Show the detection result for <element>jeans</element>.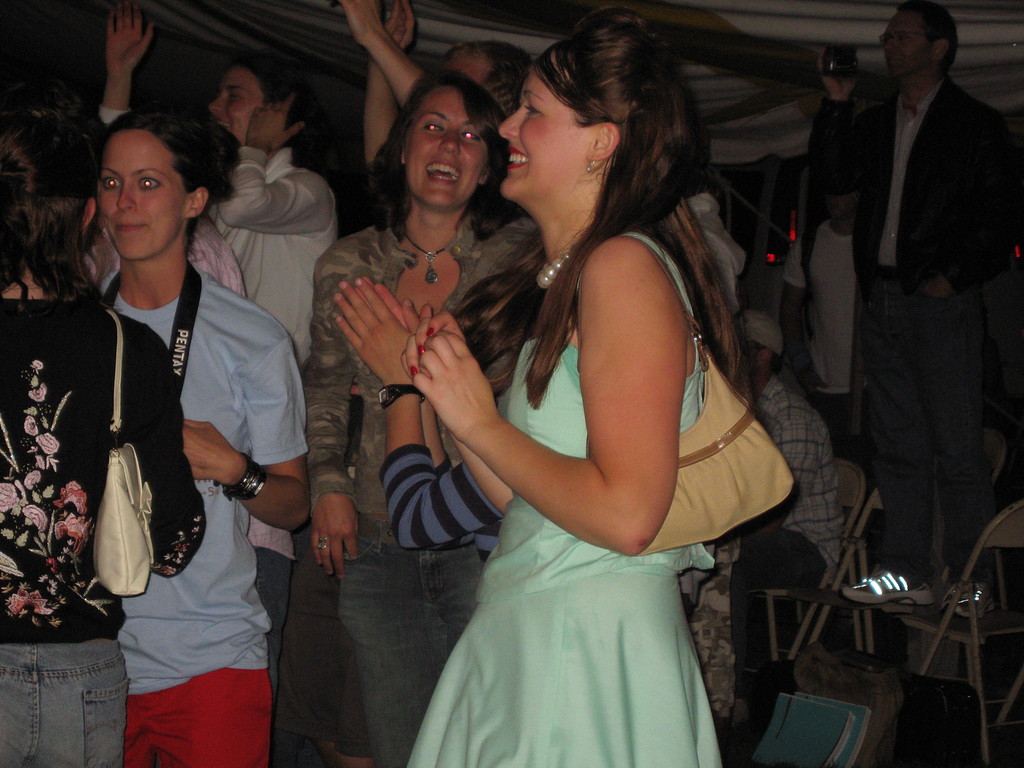
locate(250, 544, 286, 692).
